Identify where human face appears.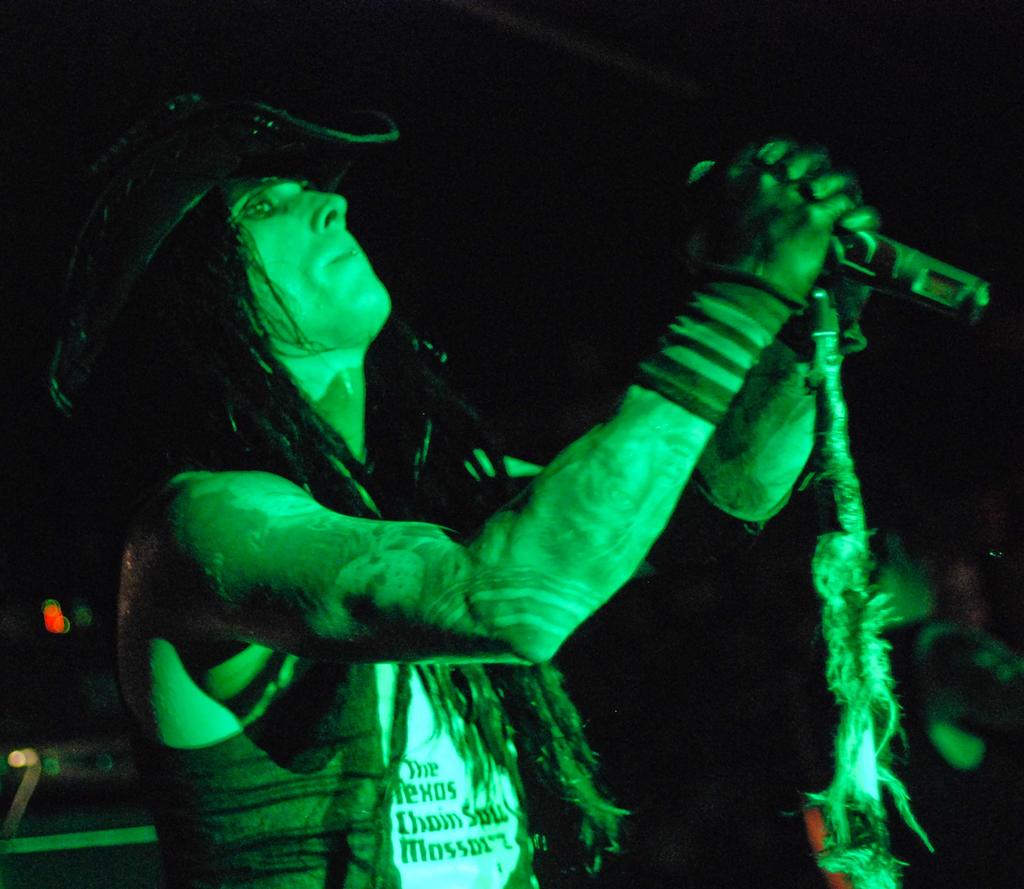
Appears at 223 176 391 344.
